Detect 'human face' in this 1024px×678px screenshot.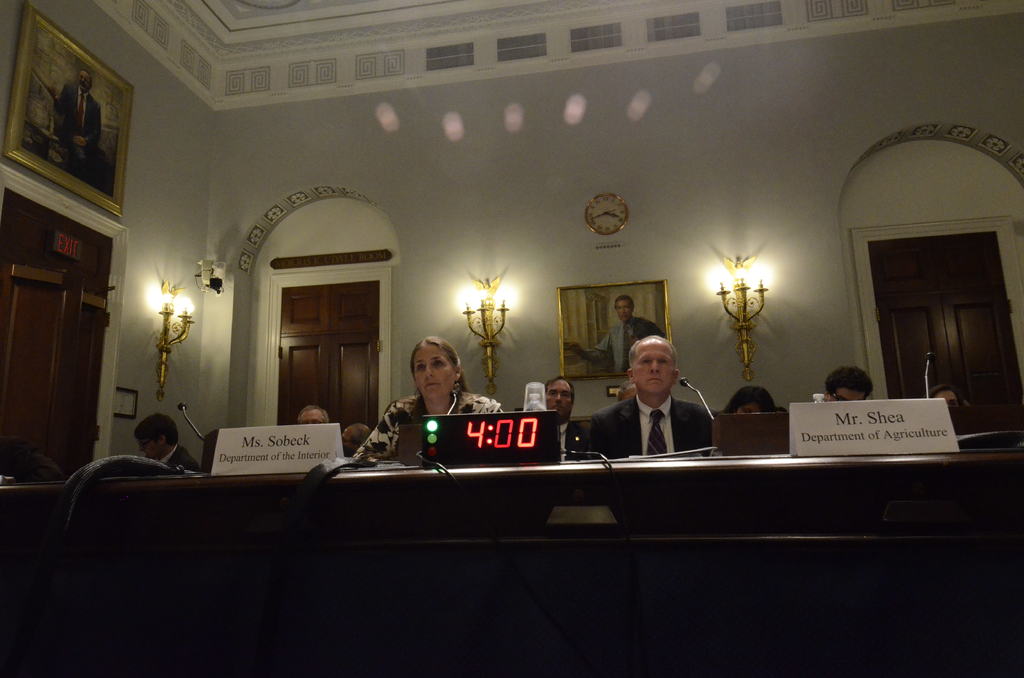
Detection: (414,346,455,398).
